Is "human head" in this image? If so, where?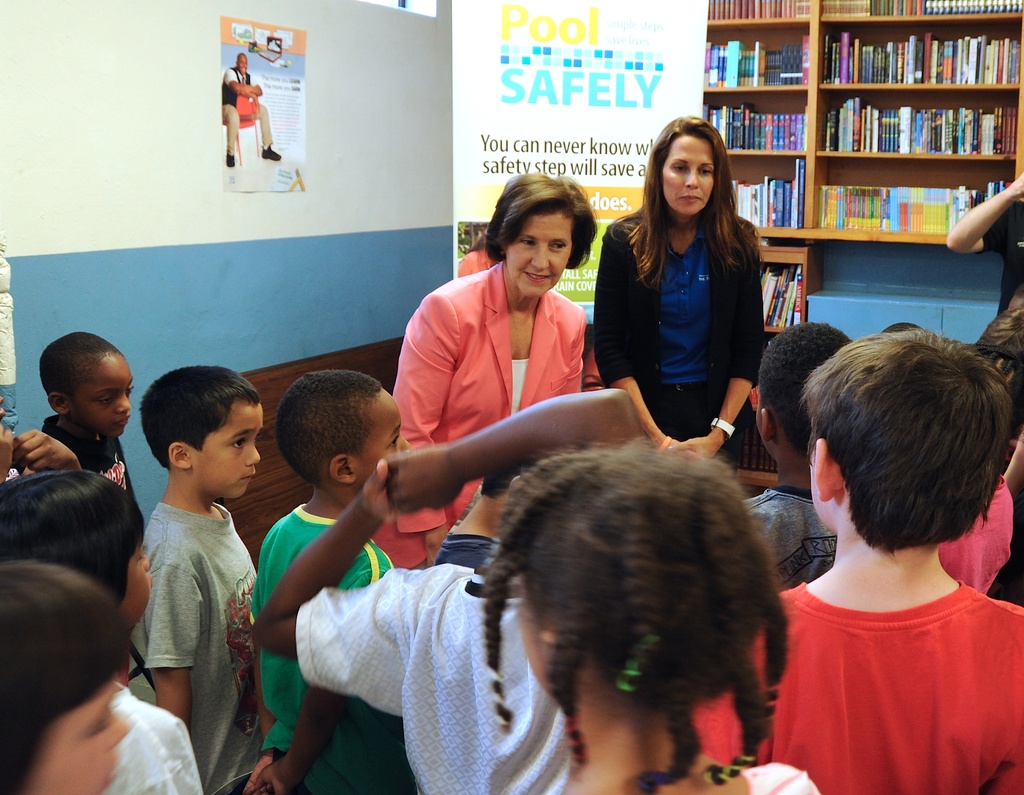
Yes, at 494/173/581/302.
